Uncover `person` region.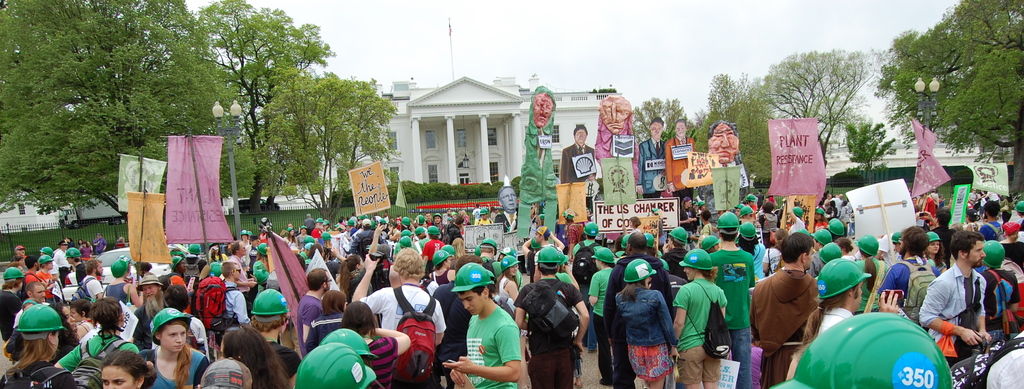
Uncovered: box=[411, 227, 429, 253].
